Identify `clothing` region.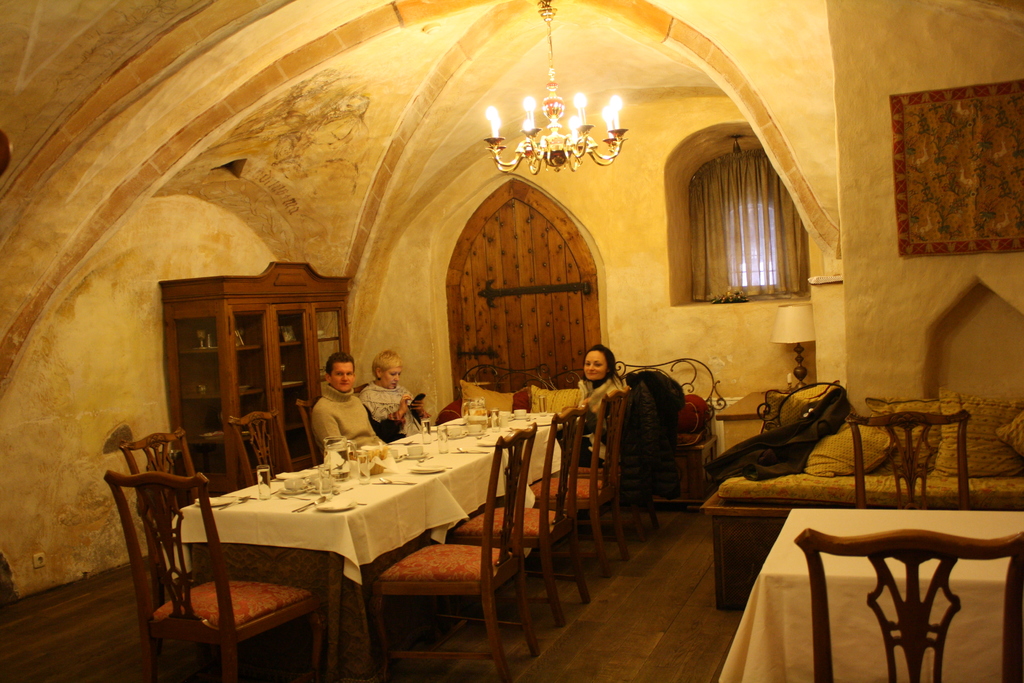
Region: crop(573, 375, 632, 466).
